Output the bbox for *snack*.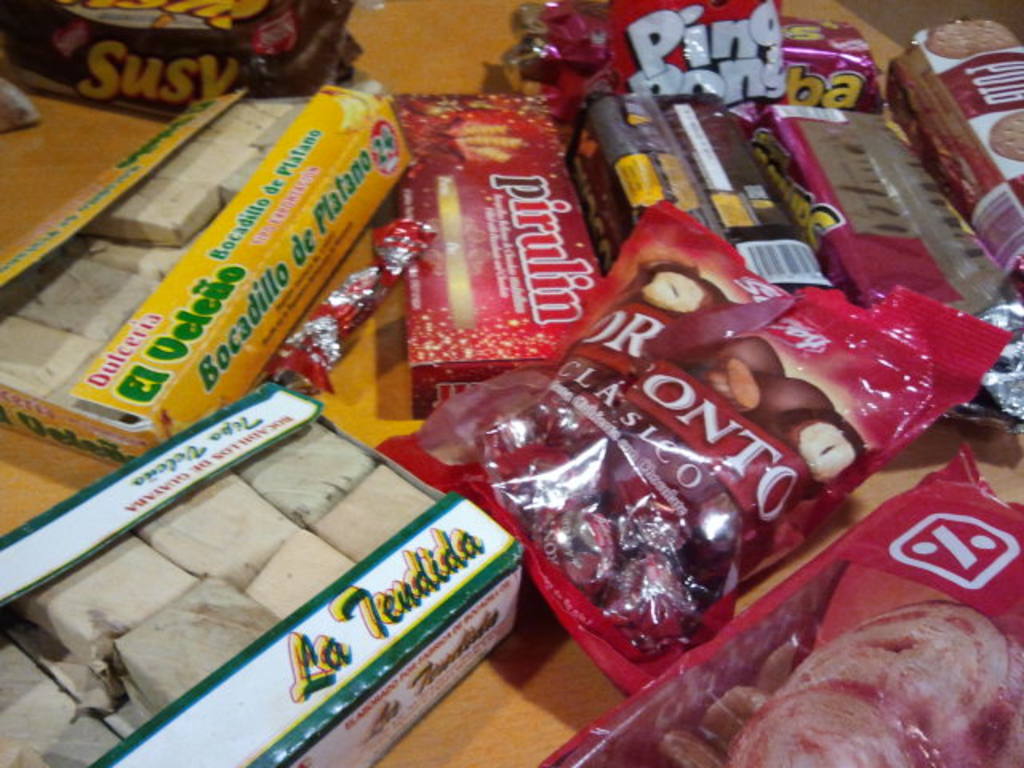
[990,112,1022,163].
